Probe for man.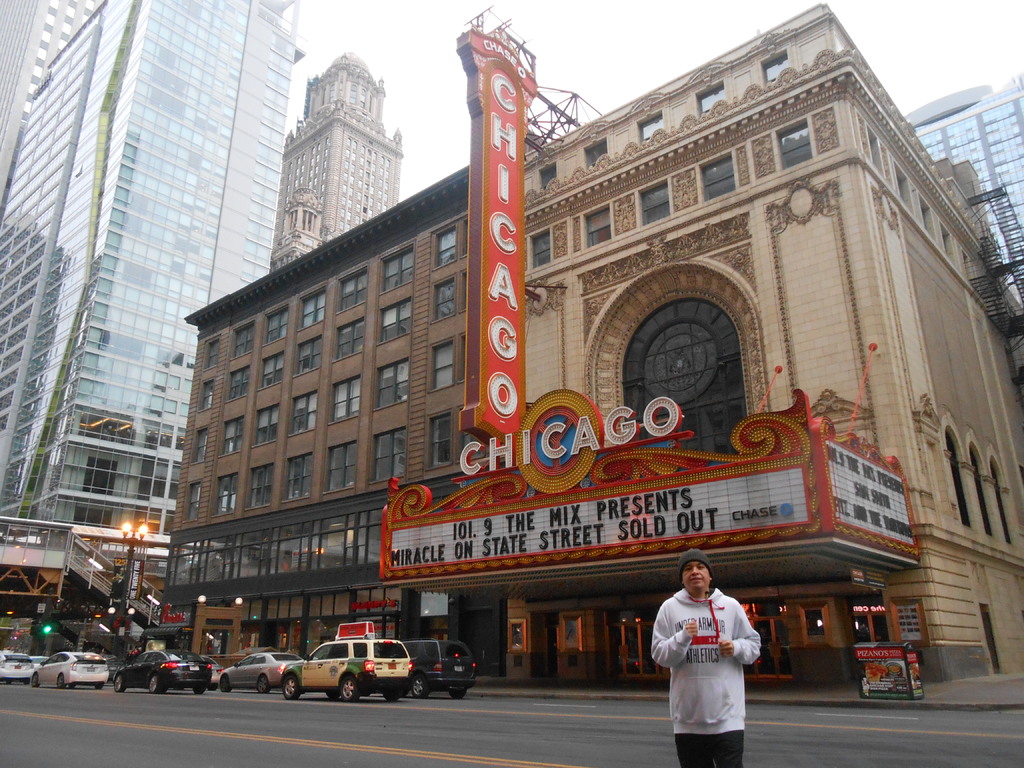
Probe result: <box>648,553,764,767</box>.
